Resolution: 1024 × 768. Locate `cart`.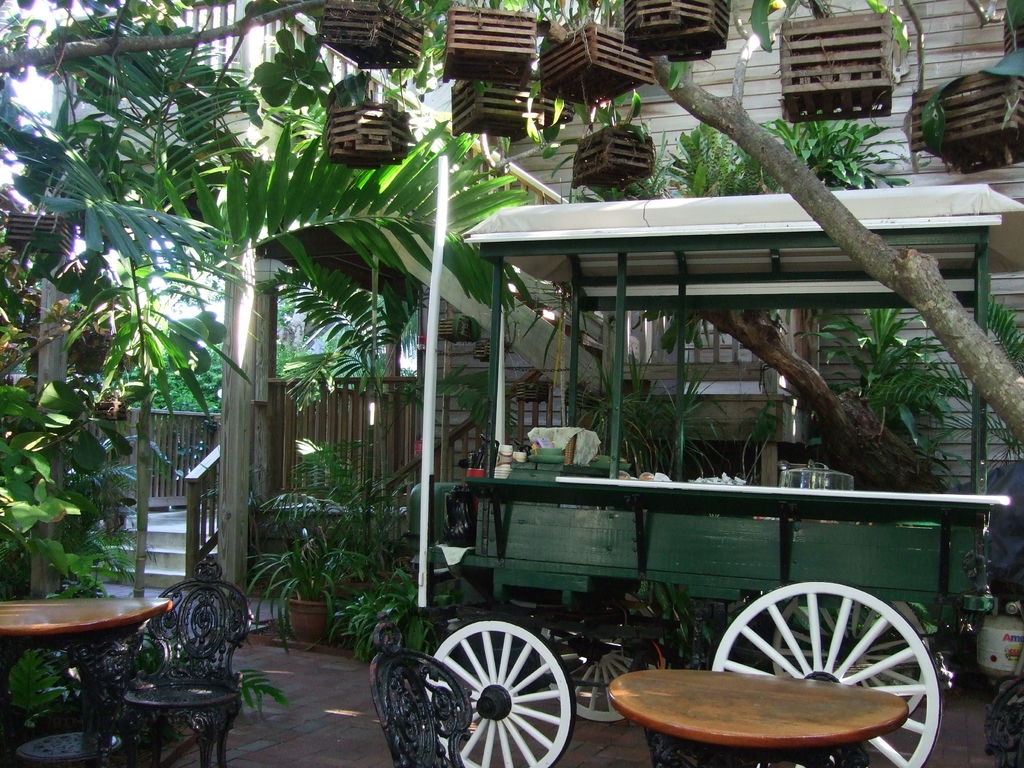
402,185,1023,767.
